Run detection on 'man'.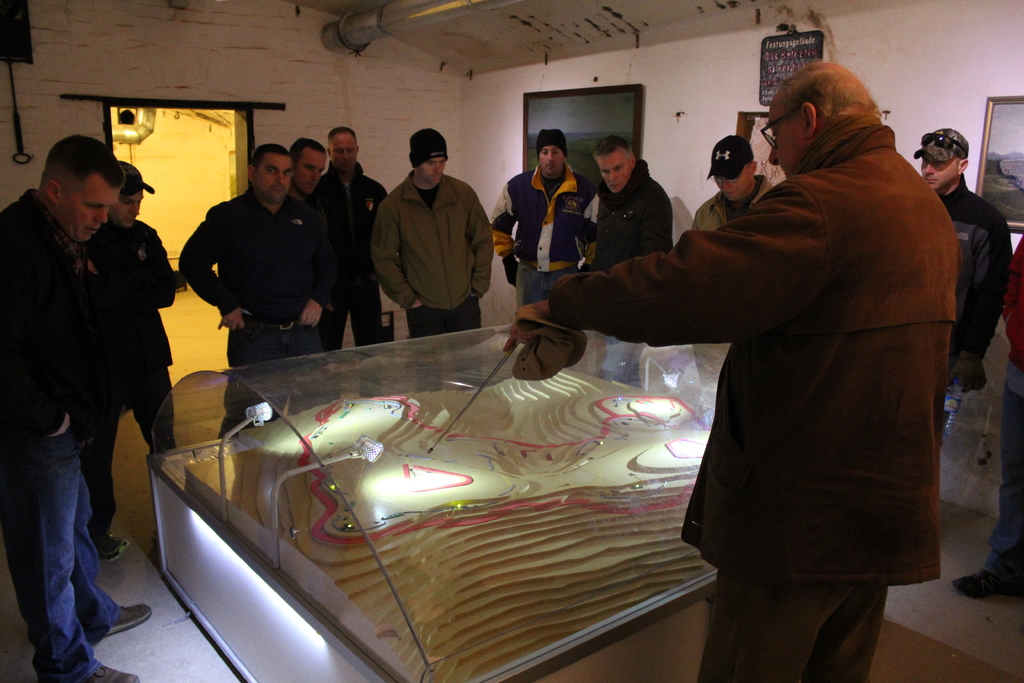
Result: pyautogui.locateOnScreen(177, 143, 334, 443).
